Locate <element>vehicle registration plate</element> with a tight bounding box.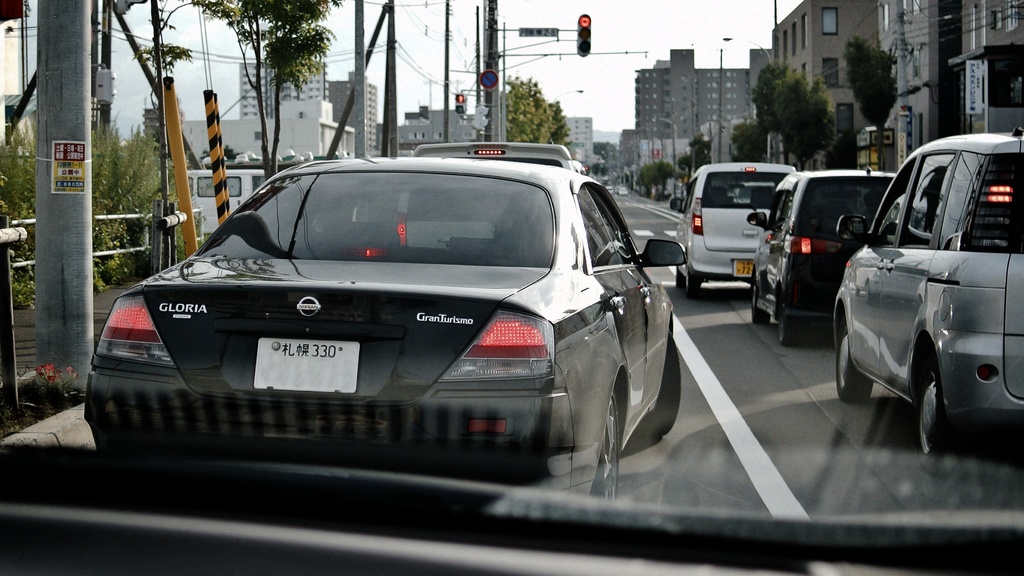
bbox=(735, 258, 754, 274).
